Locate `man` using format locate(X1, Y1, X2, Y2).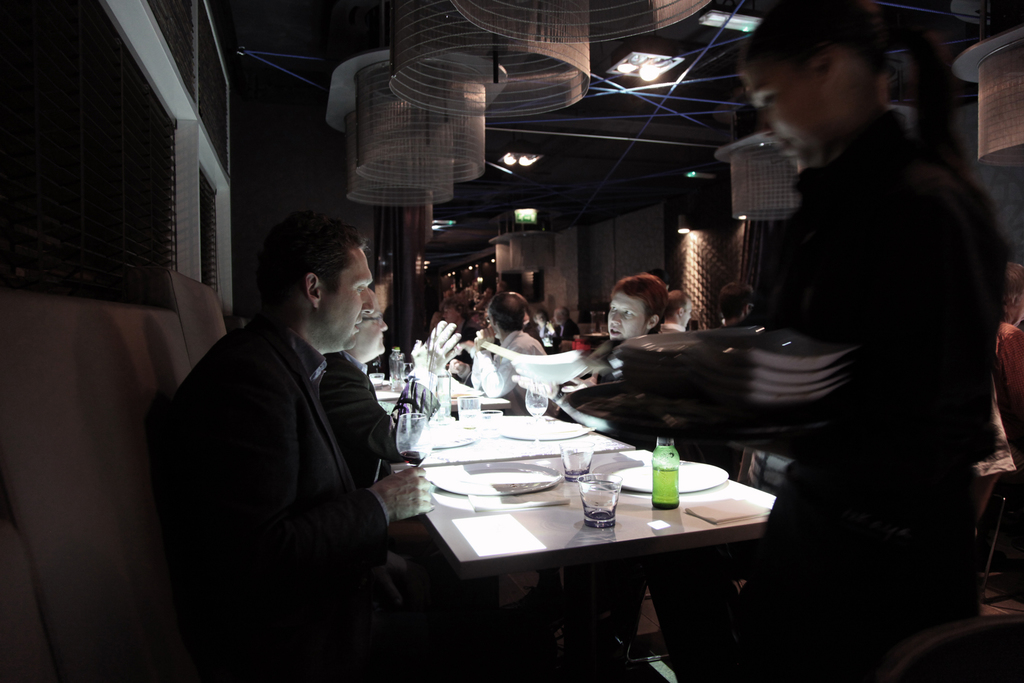
locate(712, 279, 757, 329).
